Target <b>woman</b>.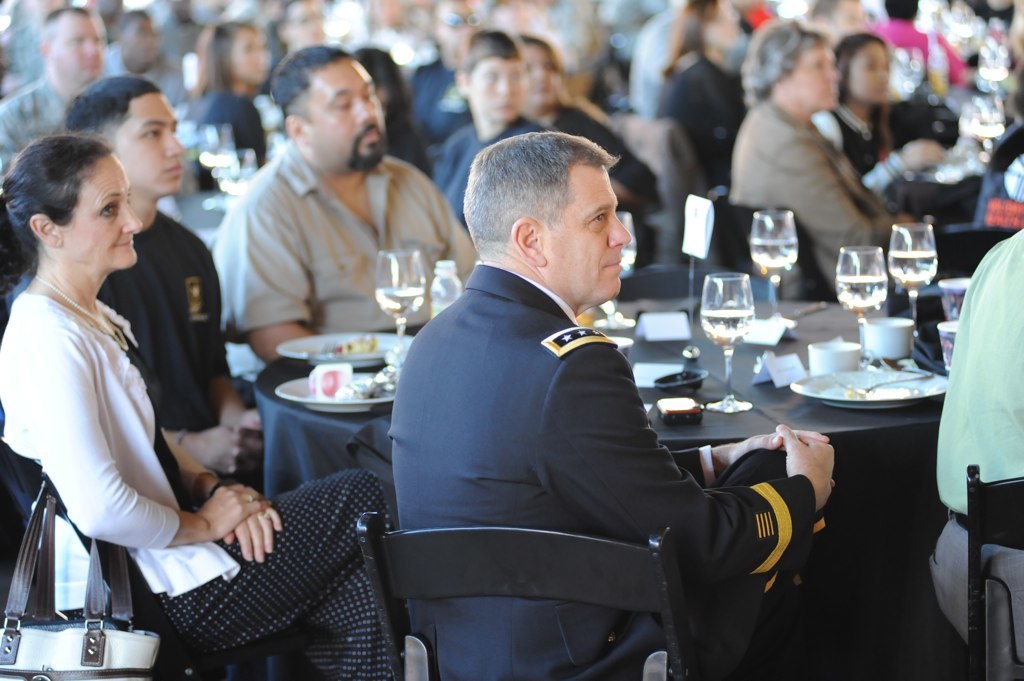
Target region: (808, 33, 956, 206).
